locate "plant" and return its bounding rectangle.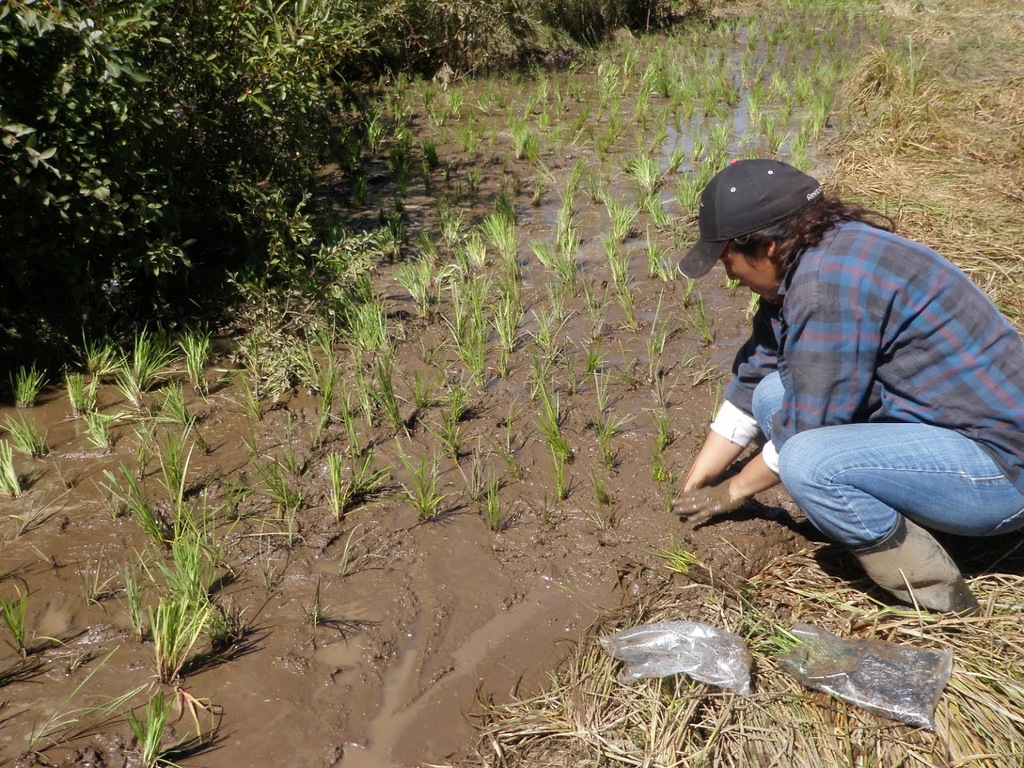
left=238, top=324, right=265, bottom=388.
